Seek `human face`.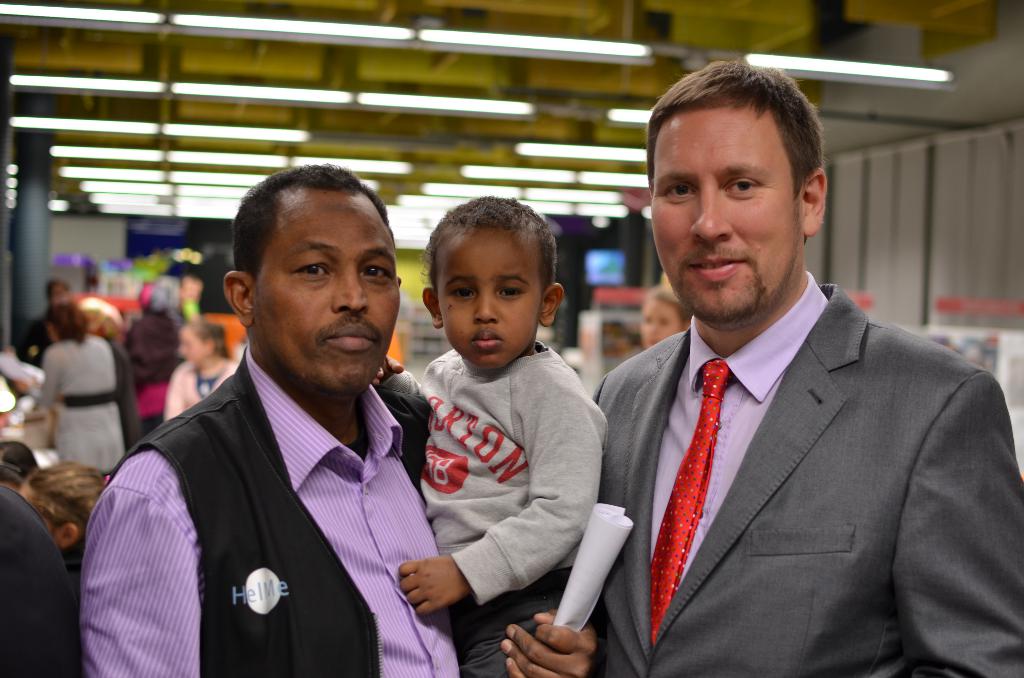
bbox=[643, 109, 808, 326].
